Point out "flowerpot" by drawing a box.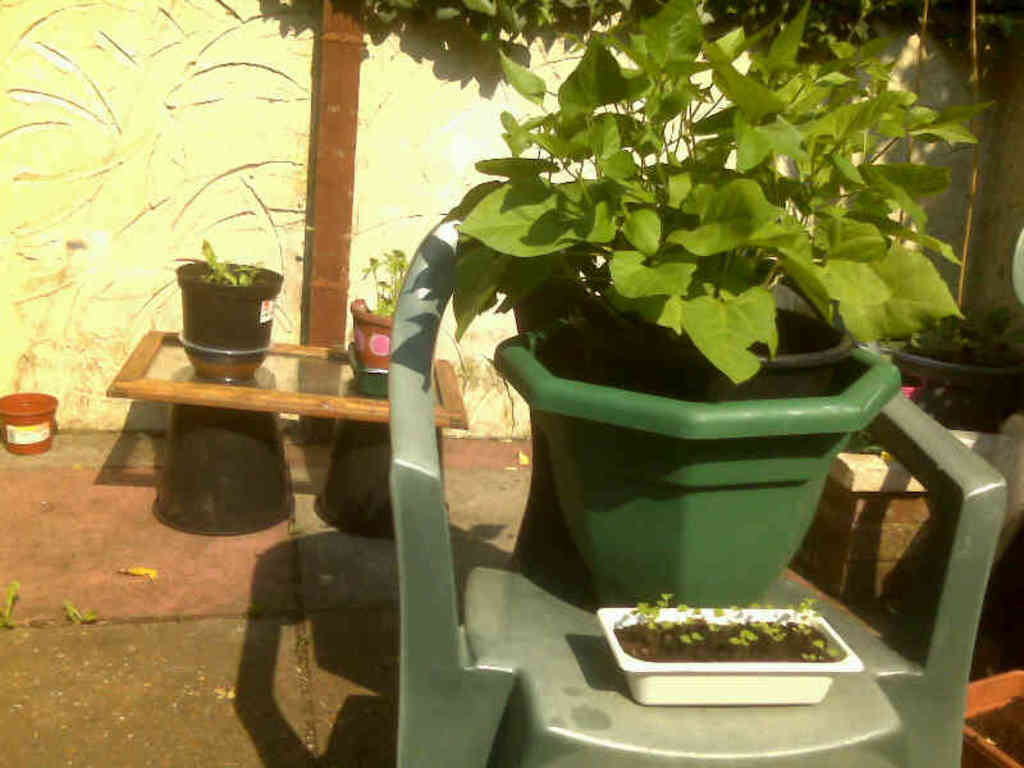
(0, 383, 58, 460).
